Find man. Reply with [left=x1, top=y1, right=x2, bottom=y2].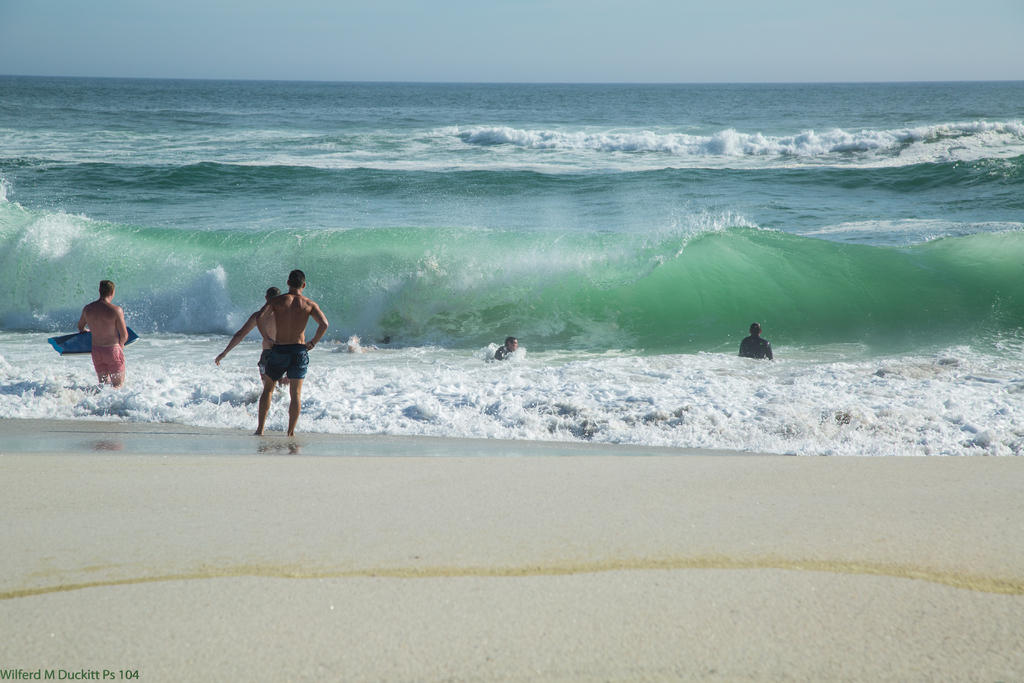
[left=493, top=339, right=518, bottom=358].
